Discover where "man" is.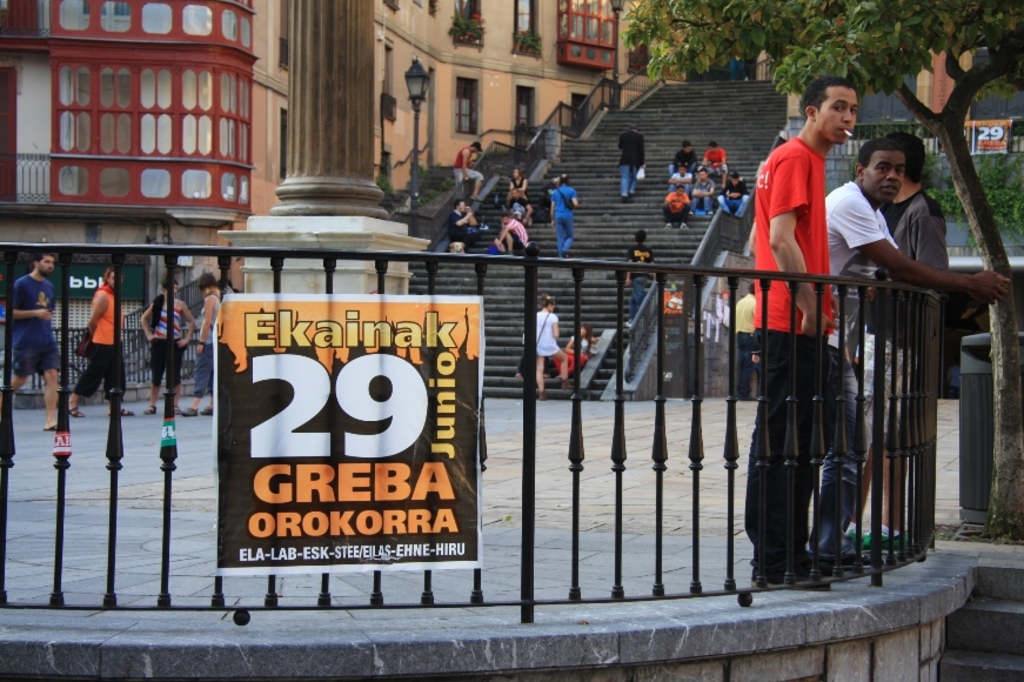
Discovered at [814, 141, 1013, 570].
